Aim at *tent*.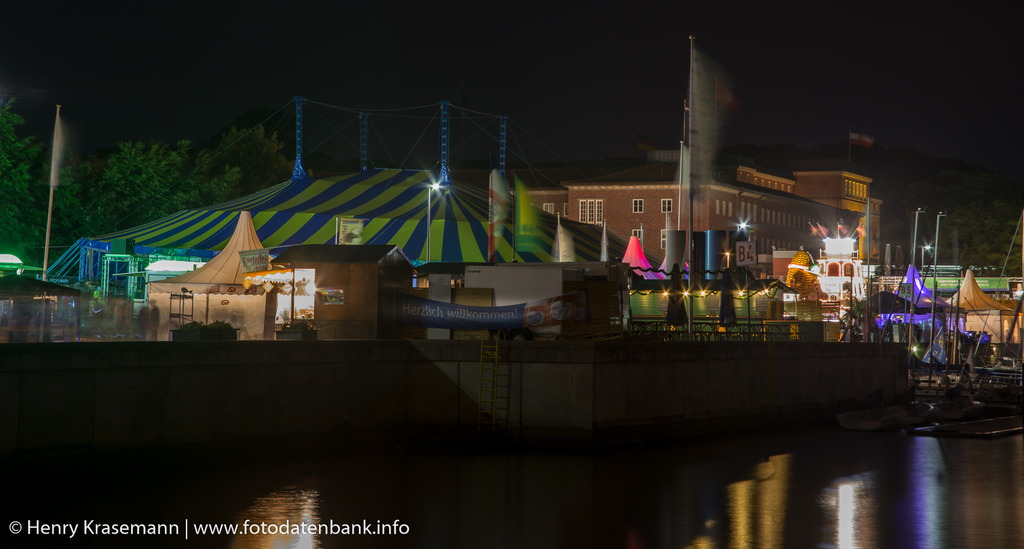
Aimed at crop(51, 163, 623, 281).
